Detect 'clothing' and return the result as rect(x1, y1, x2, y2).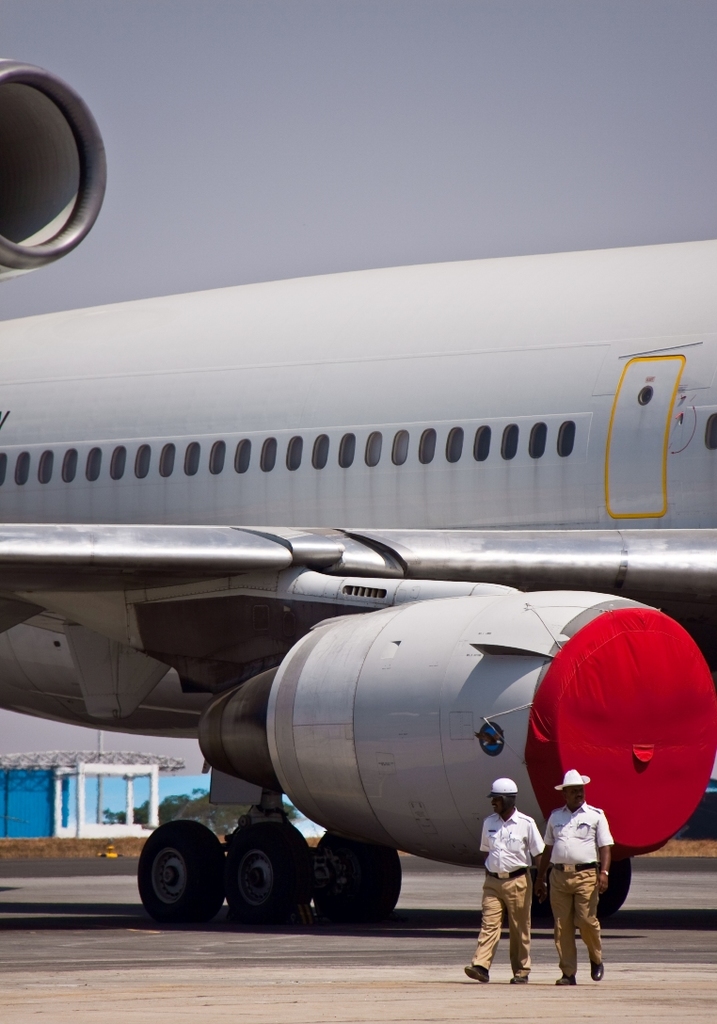
rect(540, 800, 606, 866).
